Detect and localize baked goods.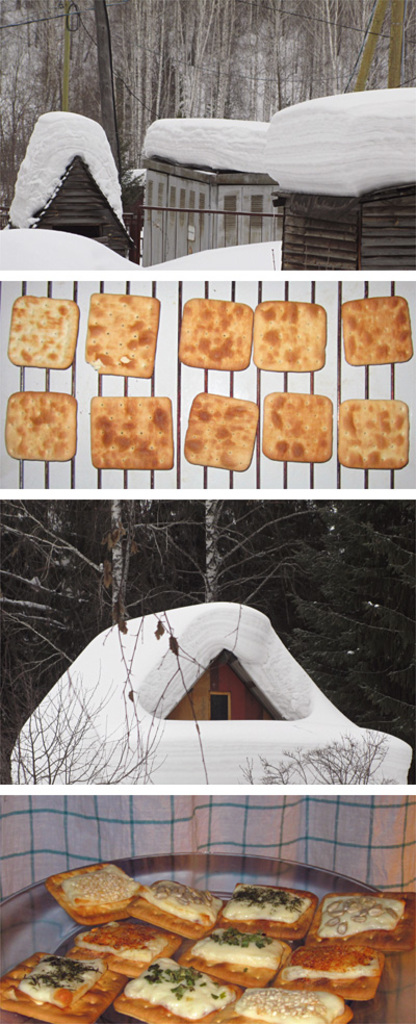
Localized at <bbox>3, 393, 74, 462</bbox>.
